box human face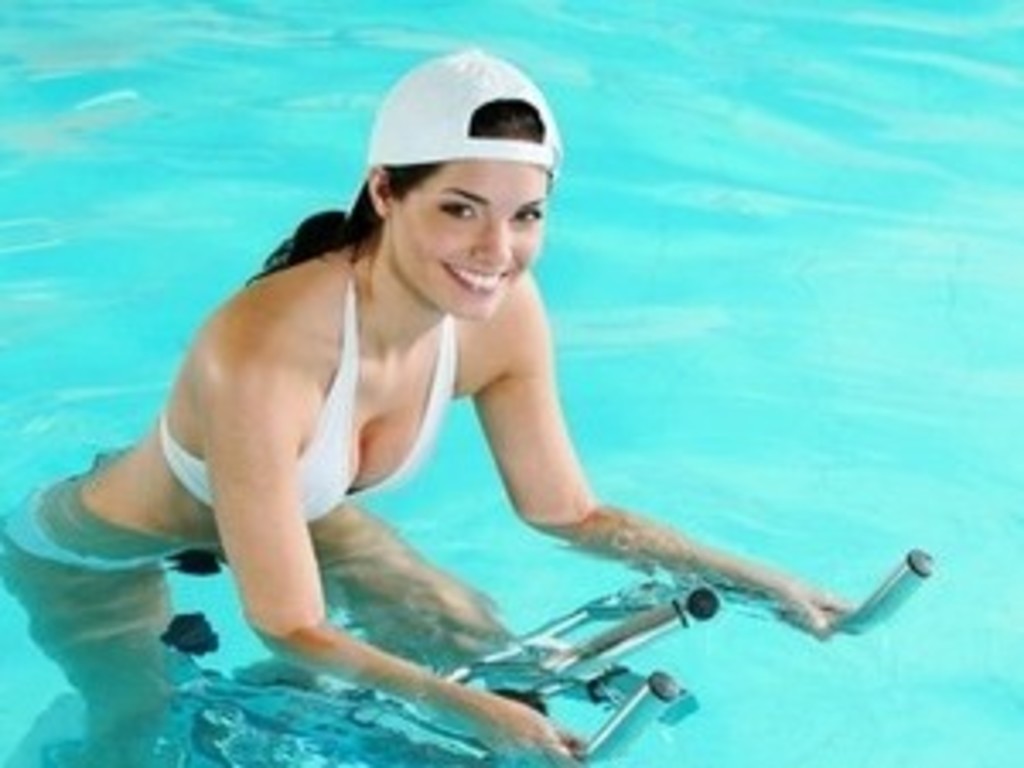
left=386, top=137, right=539, bottom=317
